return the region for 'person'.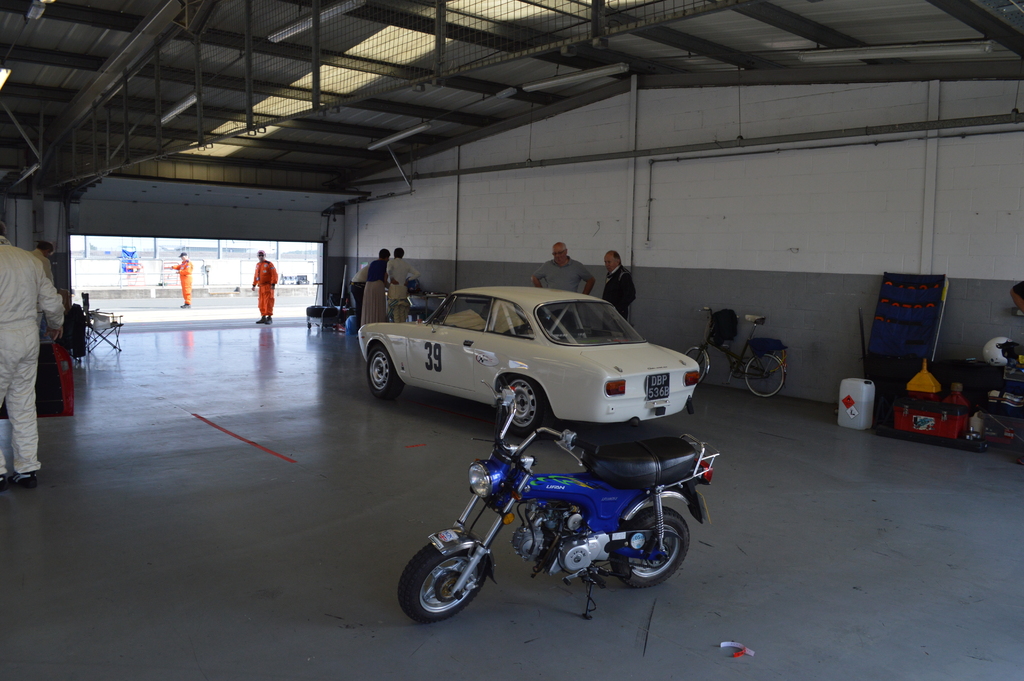
348 265 391 329.
